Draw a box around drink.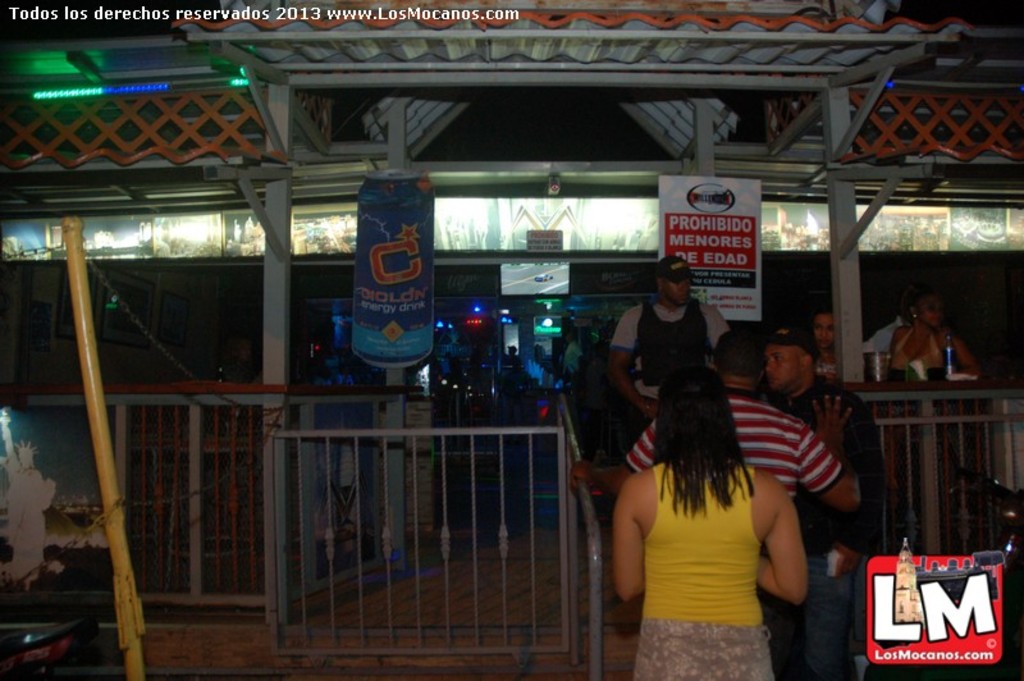
box(355, 168, 434, 369).
